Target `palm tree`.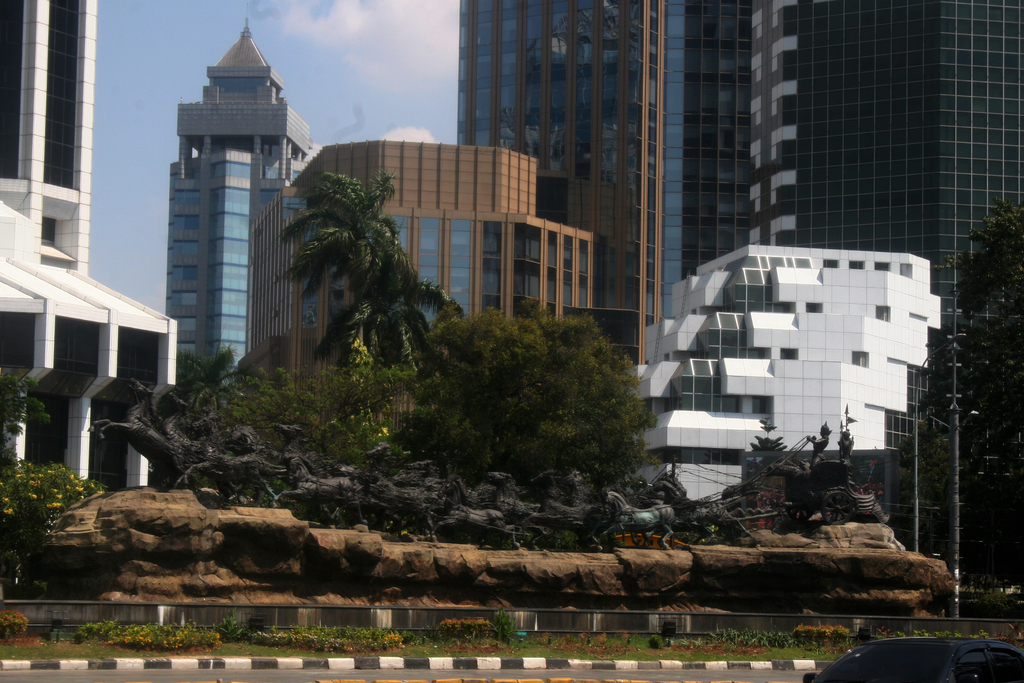
Target region: left=291, top=148, right=409, bottom=388.
